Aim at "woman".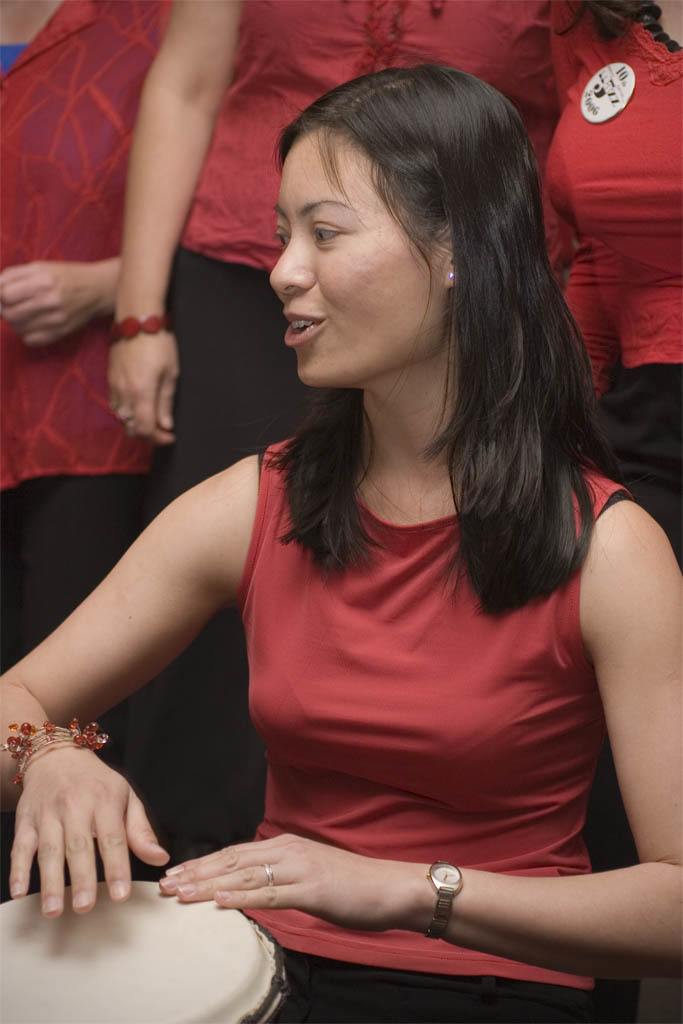
Aimed at (546,0,682,572).
